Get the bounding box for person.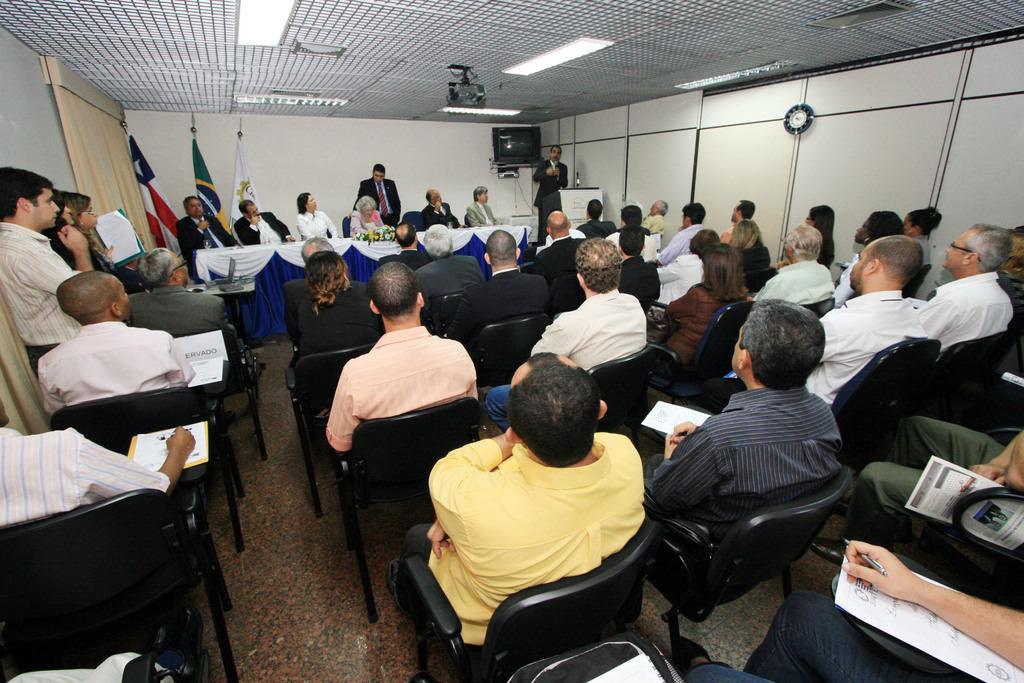
(406, 188, 461, 245).
